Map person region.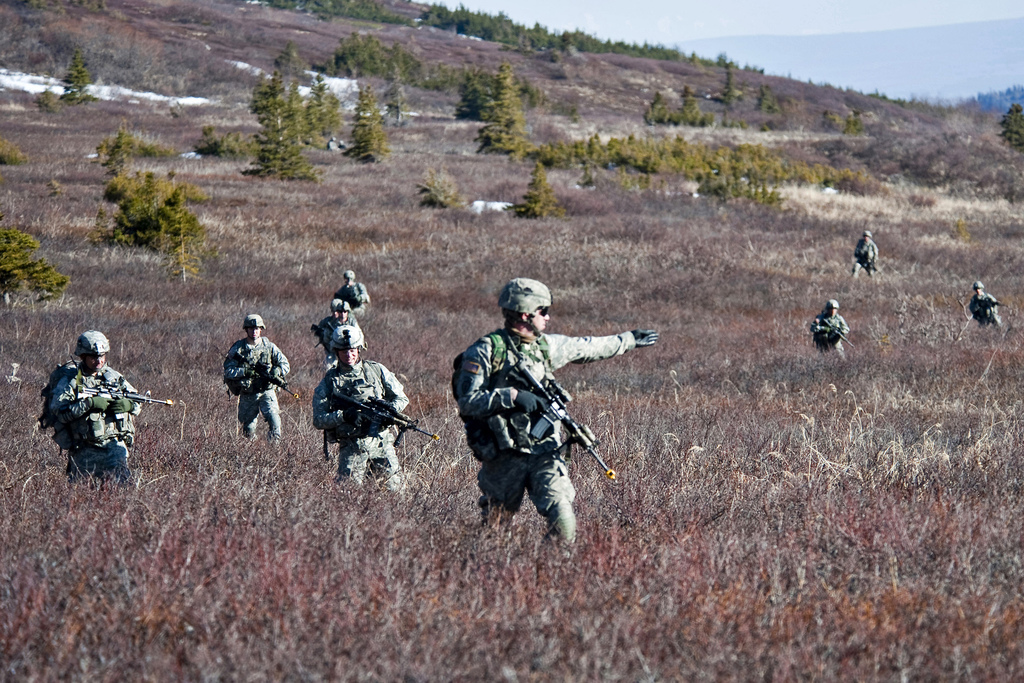
Mapped to 220:313:294:440.
